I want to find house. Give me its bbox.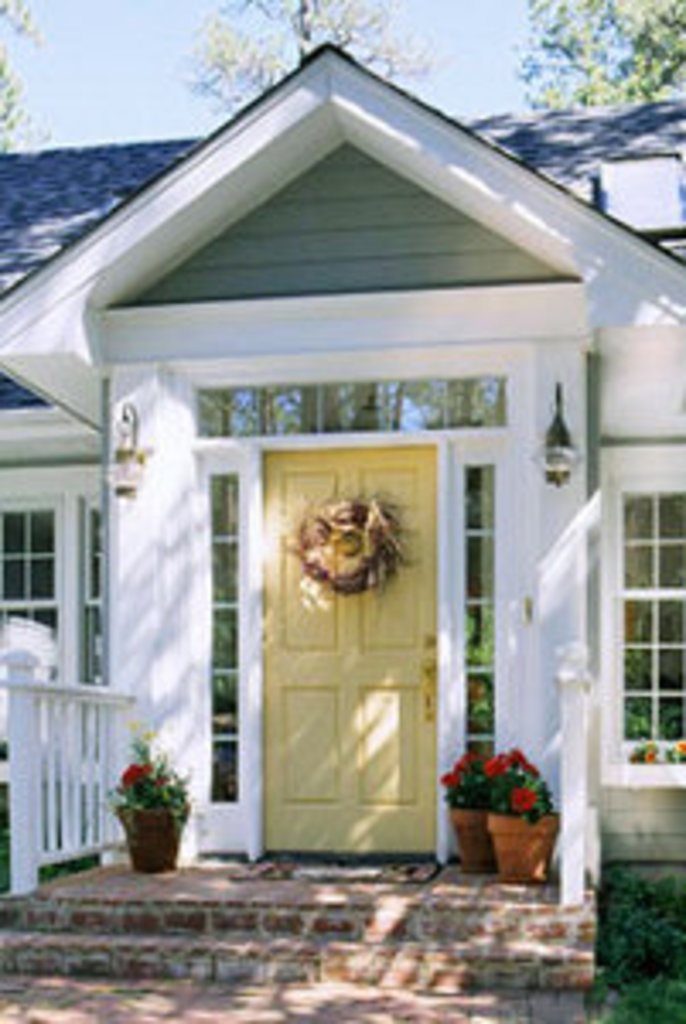
box(24, 10, 662, 932).
